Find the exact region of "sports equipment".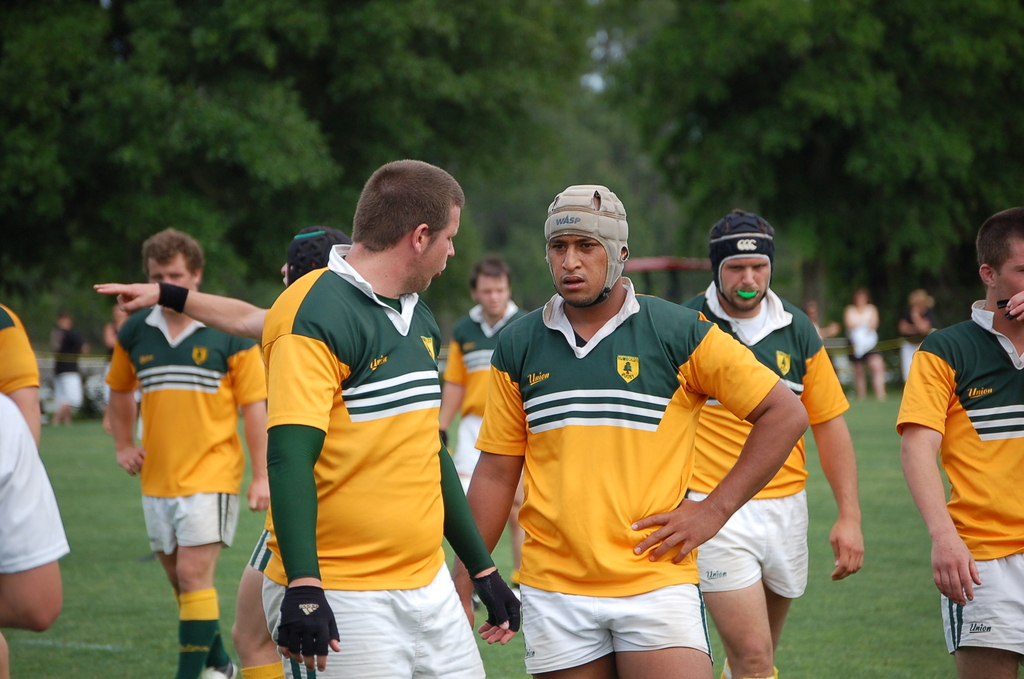
Exact region: crop(470, 578, 525, 632).
